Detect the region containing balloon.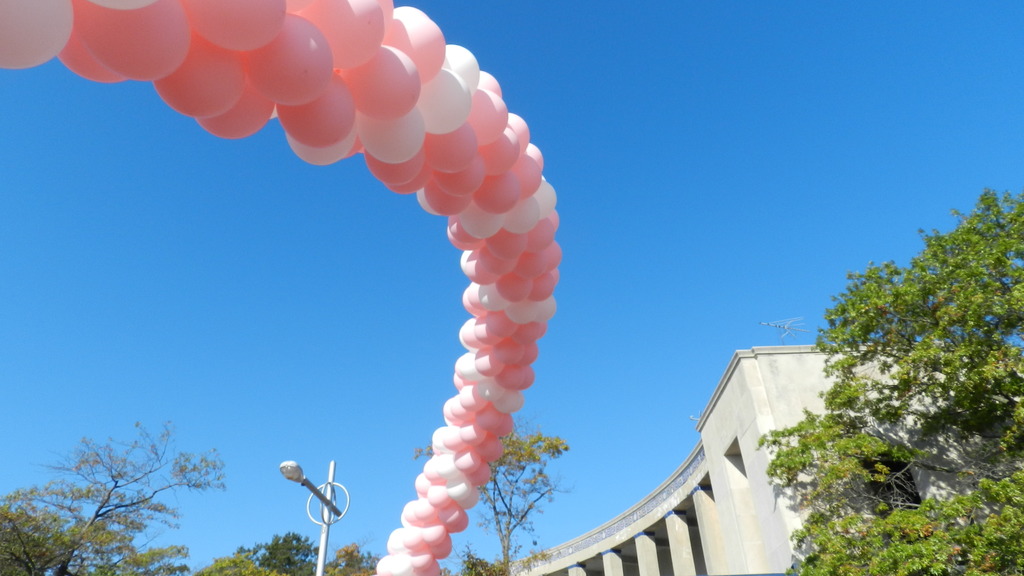
[x1=422, y1=122, x2=485, y2=174].
